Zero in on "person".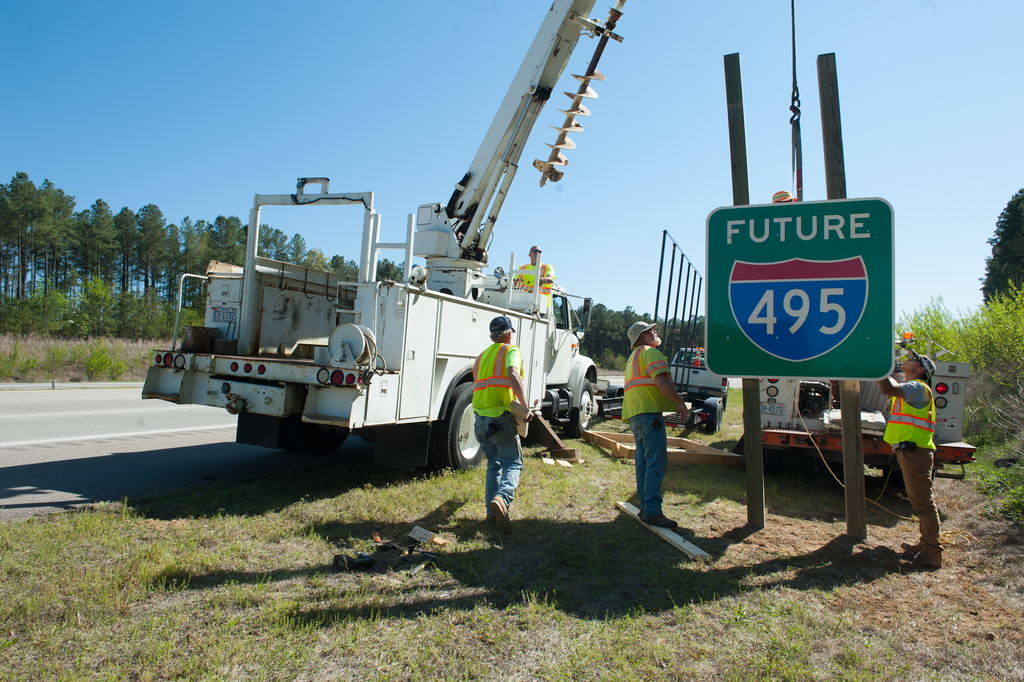
Zeroed in: <bbox>876, 331, 959, 557</bbox>.
